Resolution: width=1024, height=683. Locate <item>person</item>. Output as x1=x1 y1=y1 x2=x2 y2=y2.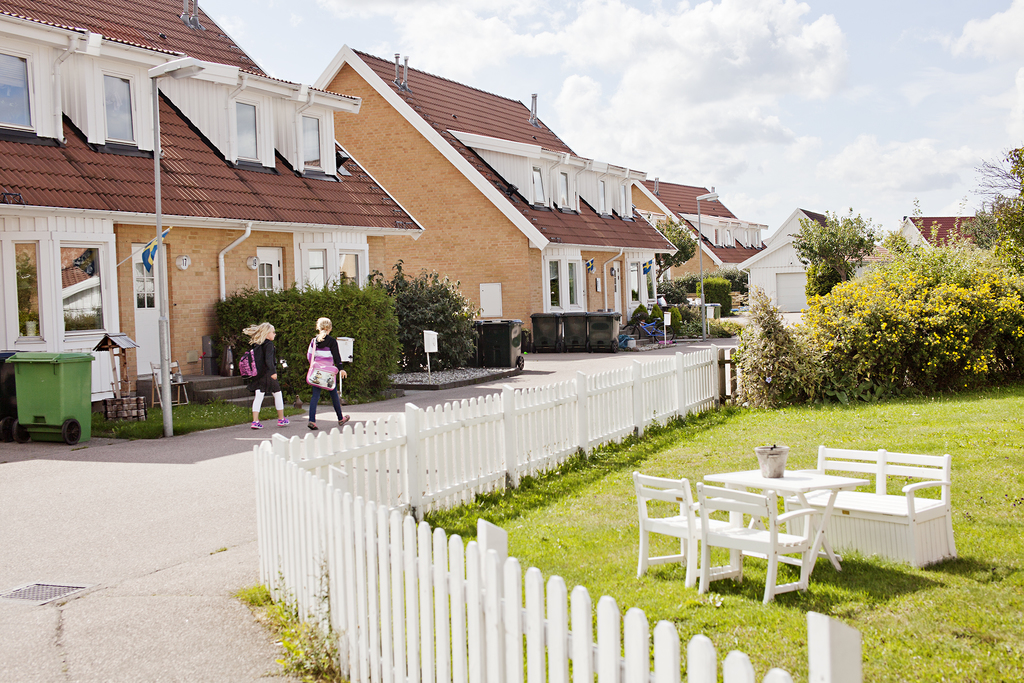
x1=241 y1=320 x2=290 y2=430.
